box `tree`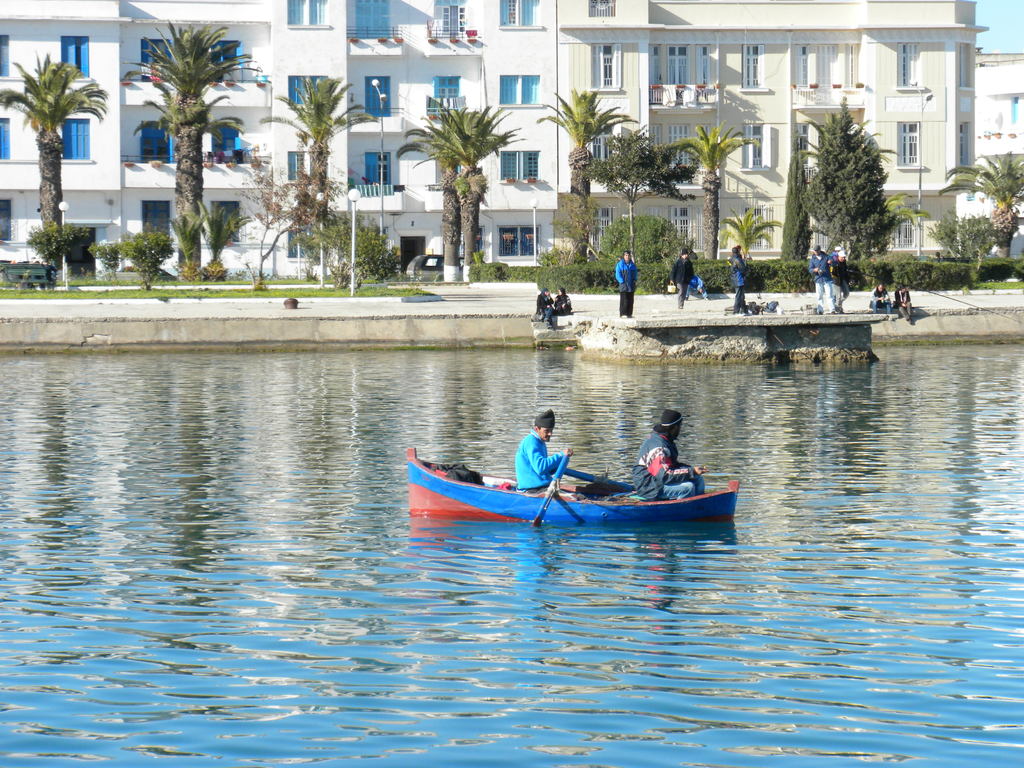
x1=120 y1=13 x2=266 y2=288
